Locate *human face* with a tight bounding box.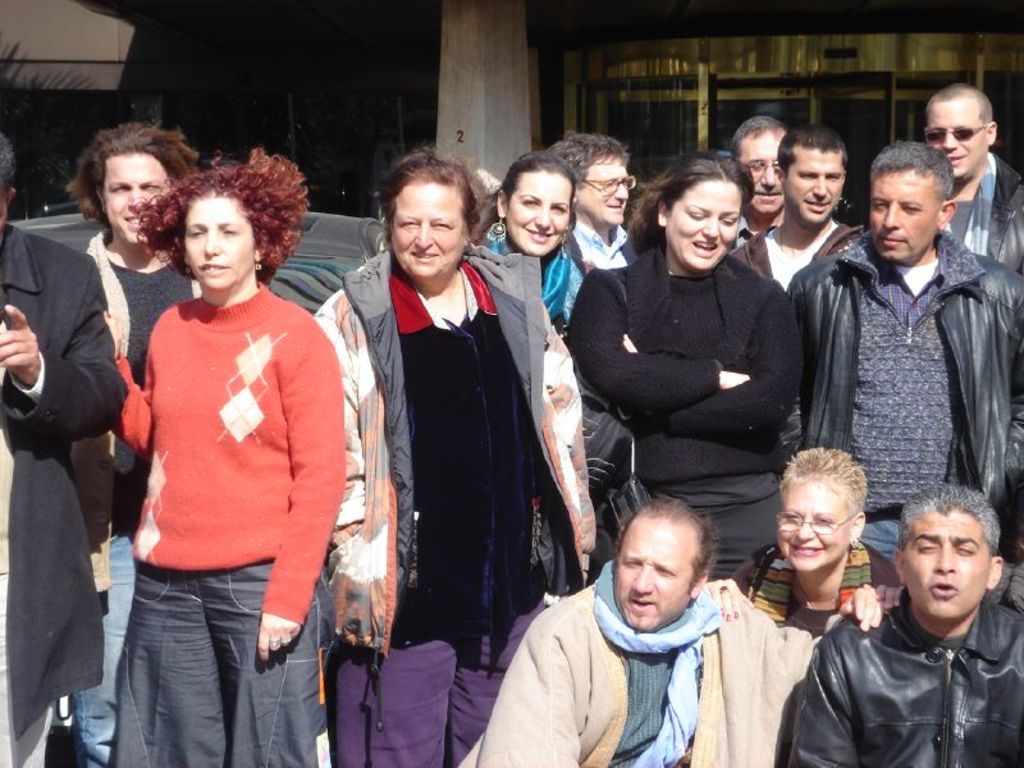
873:165:936:262.
